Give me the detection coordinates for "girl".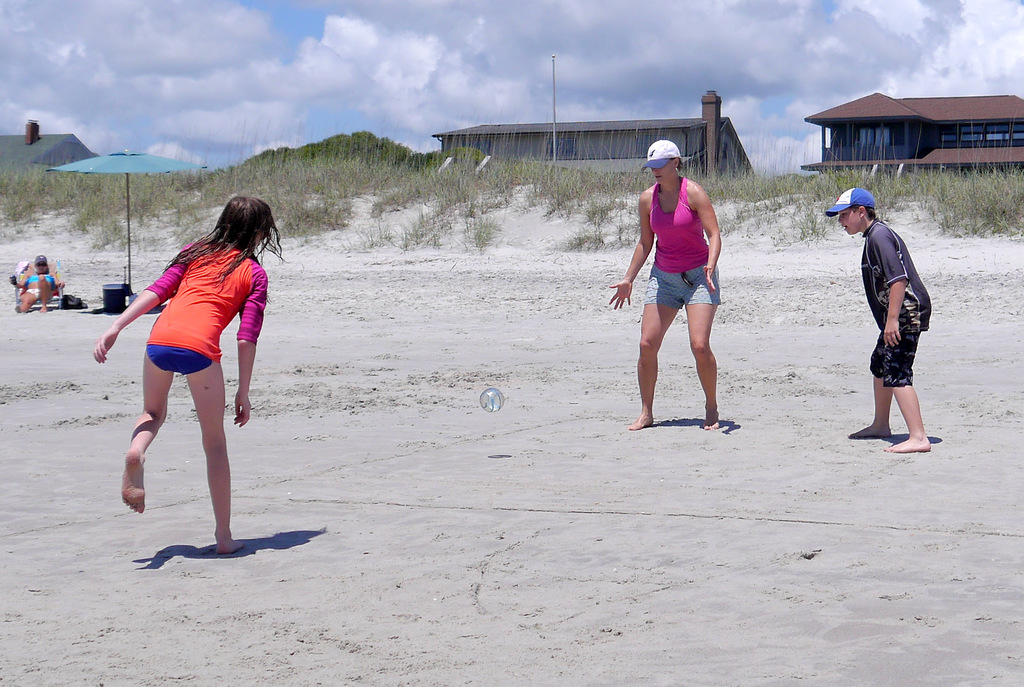
Rect(93, 194, 281, 575).
